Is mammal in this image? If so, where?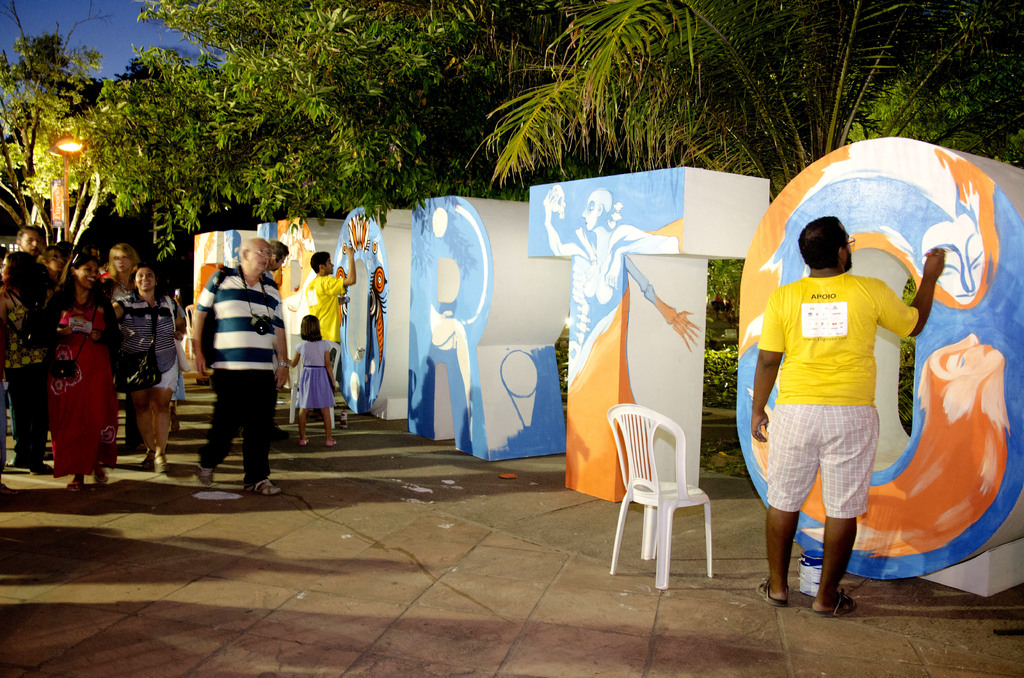
Yes, at bbox=[0, 246, 45, 476].
